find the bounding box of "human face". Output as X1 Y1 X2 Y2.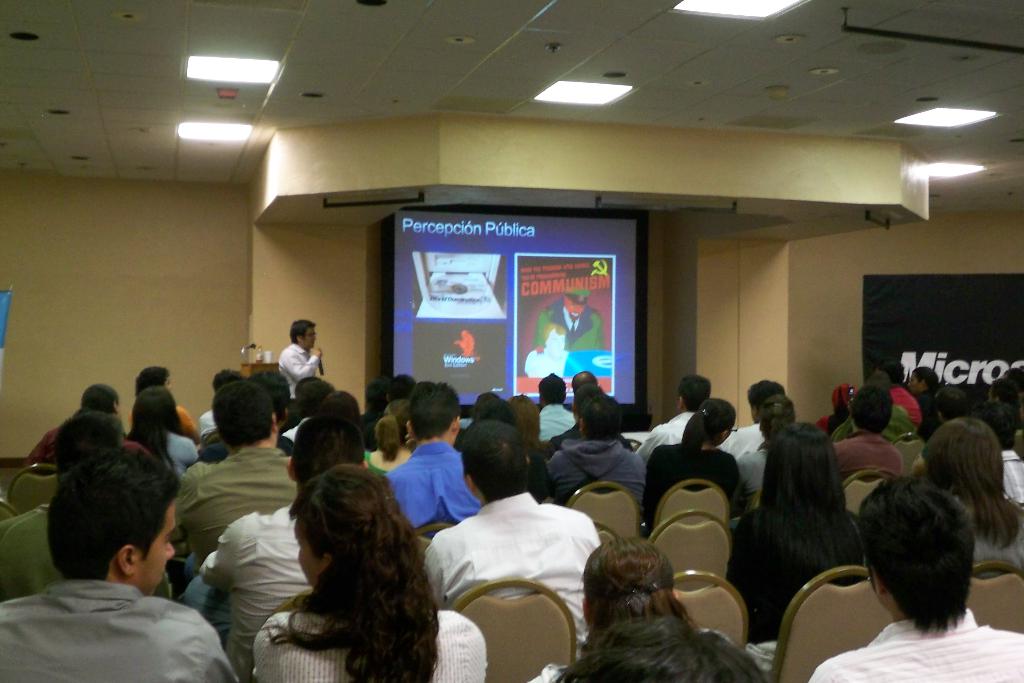
305 320 317 352.
